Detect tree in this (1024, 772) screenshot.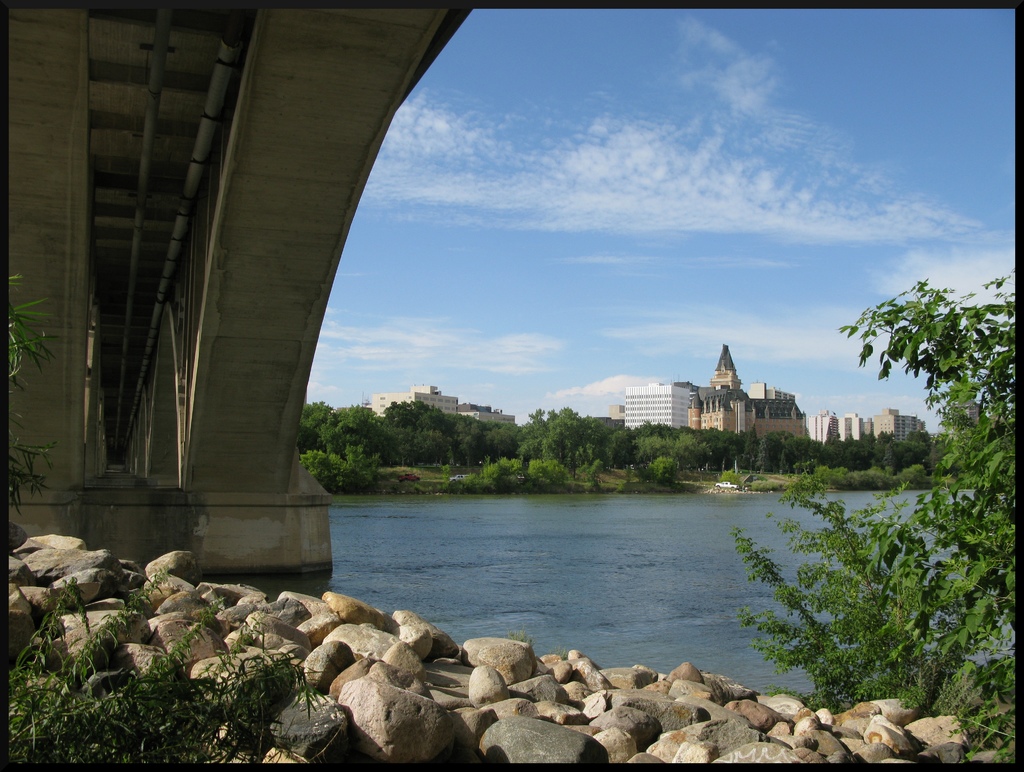
Detection: bbox=[525, 399, 619, 483].
